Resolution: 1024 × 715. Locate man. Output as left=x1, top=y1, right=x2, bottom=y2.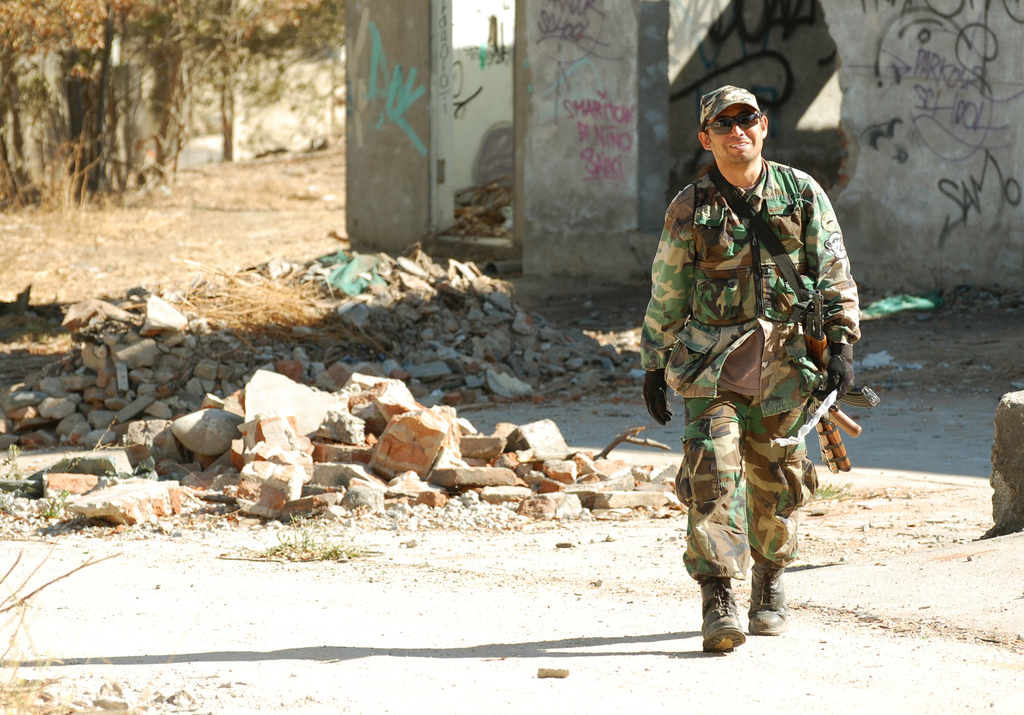
left=651, top=103, right=861, bottom=670.
